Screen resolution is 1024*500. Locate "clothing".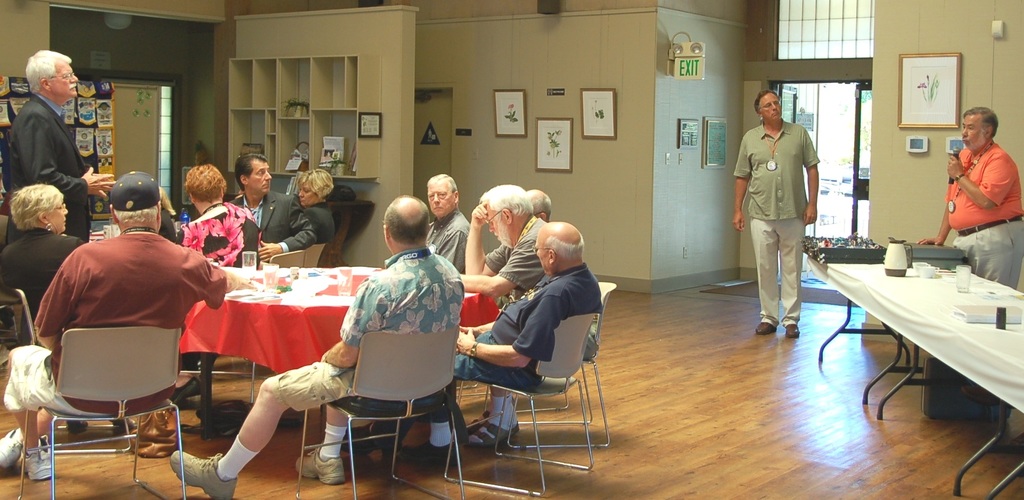
10 100 94 222.
